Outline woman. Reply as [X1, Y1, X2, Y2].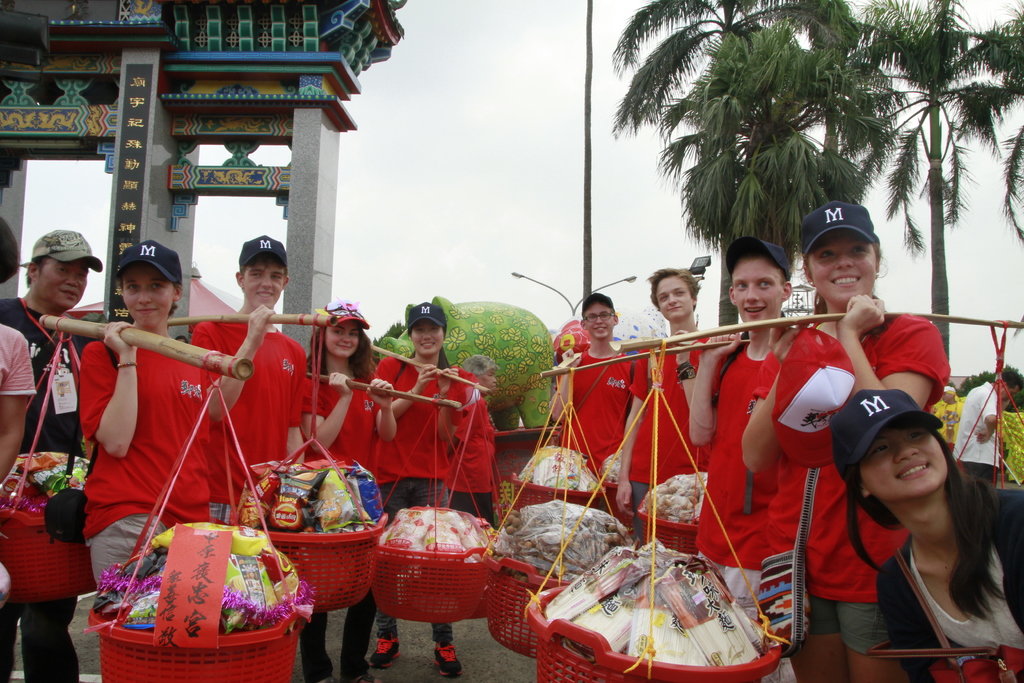
[463, 350, 509, 528].
